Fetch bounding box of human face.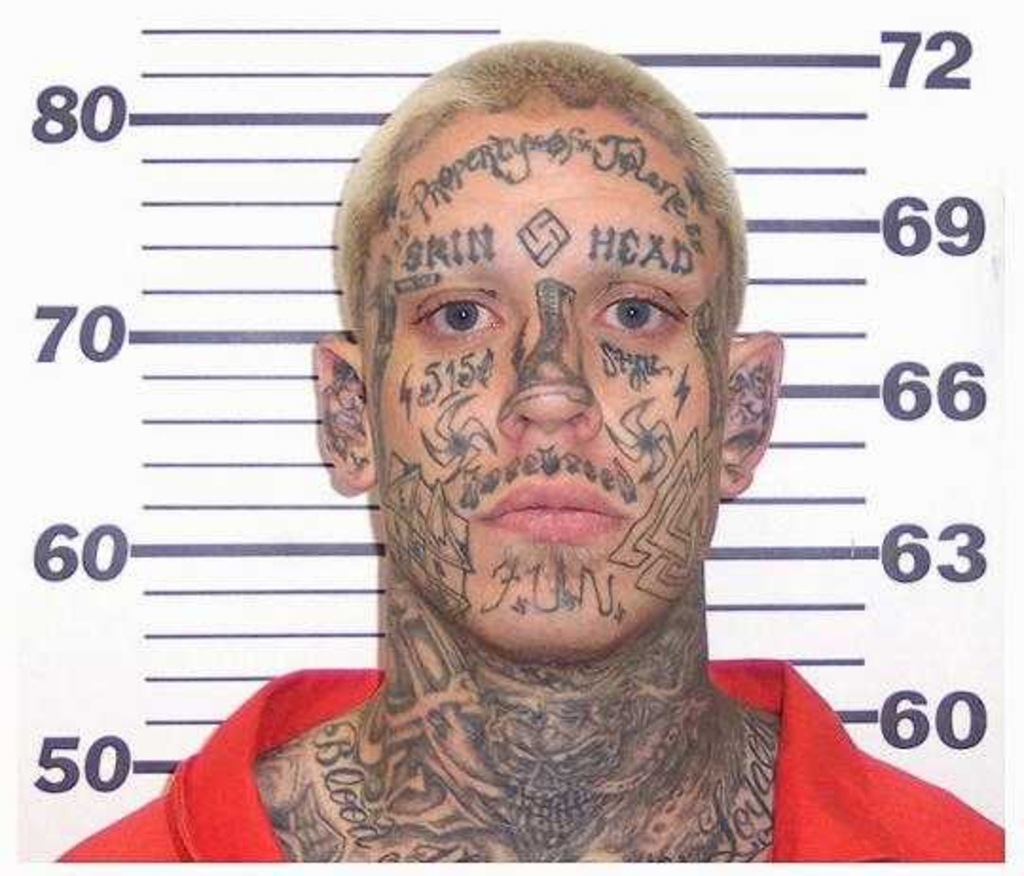
Bbox: <region>355, 114, 774, 666</region>.
